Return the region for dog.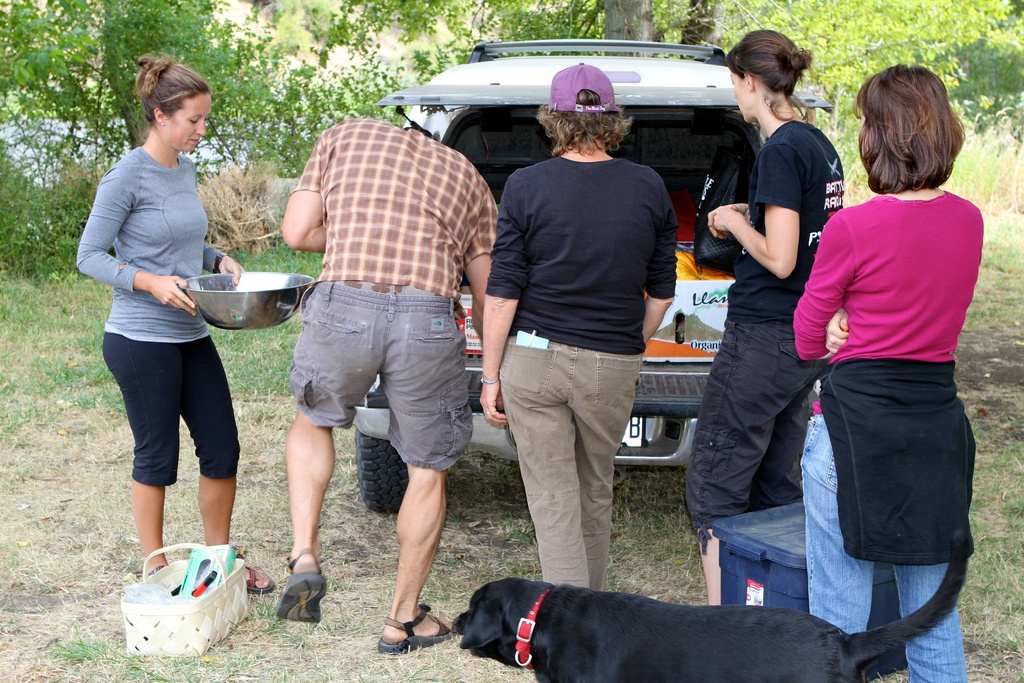
pyautogui.locateOnScreen(451, 528, 970, 682).
